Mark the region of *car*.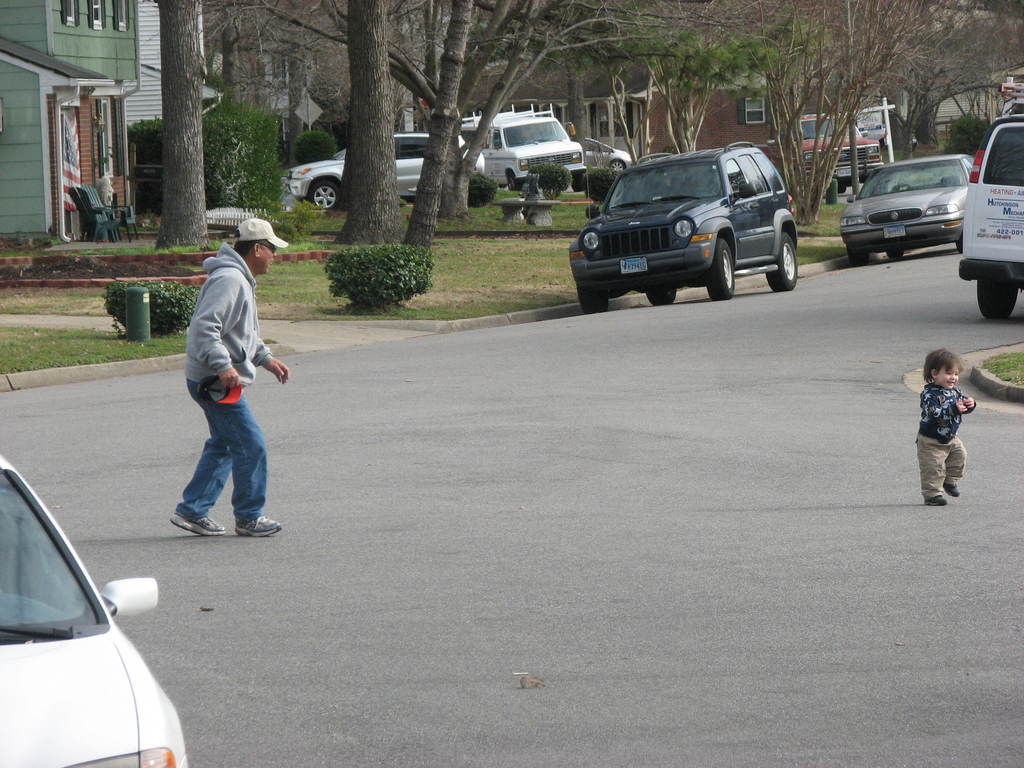
Region: {"x1": 577, "y1": 140, "x2": 633, "y2": 178}.
